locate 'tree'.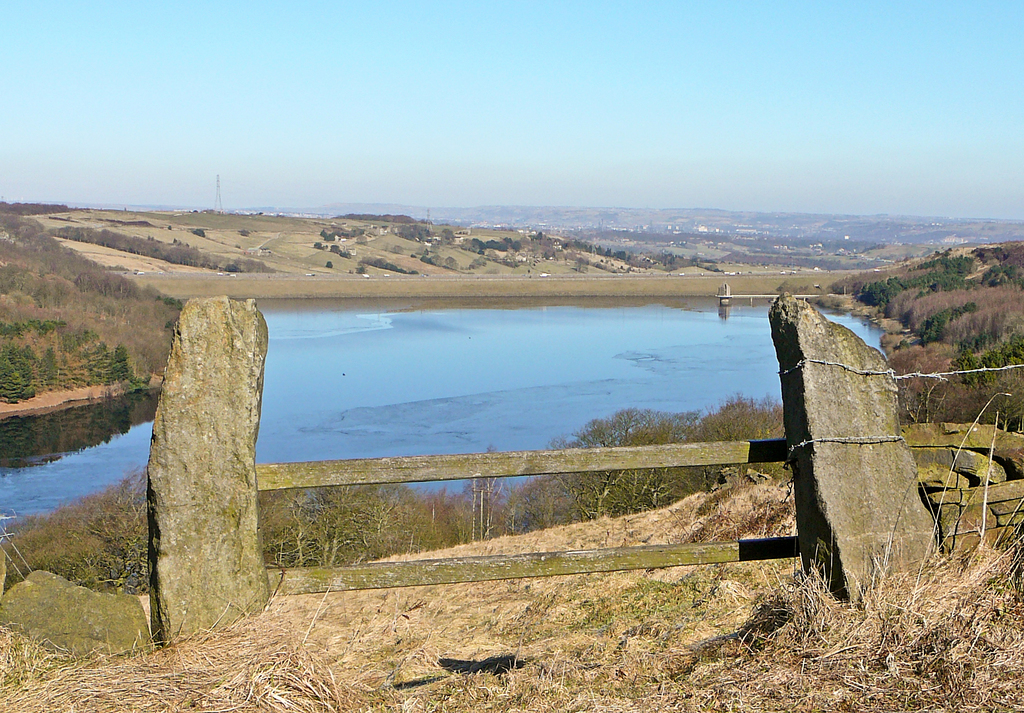
Bounding box: (0, 345, 29, 404).
